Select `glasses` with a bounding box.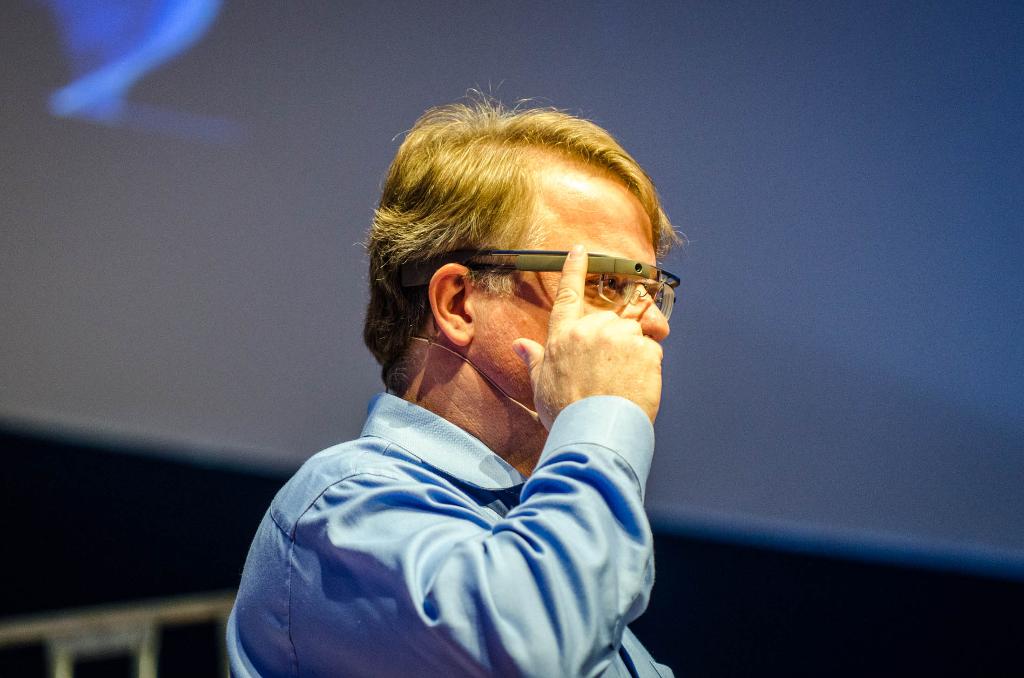
box(413, 243, 675, 339).
